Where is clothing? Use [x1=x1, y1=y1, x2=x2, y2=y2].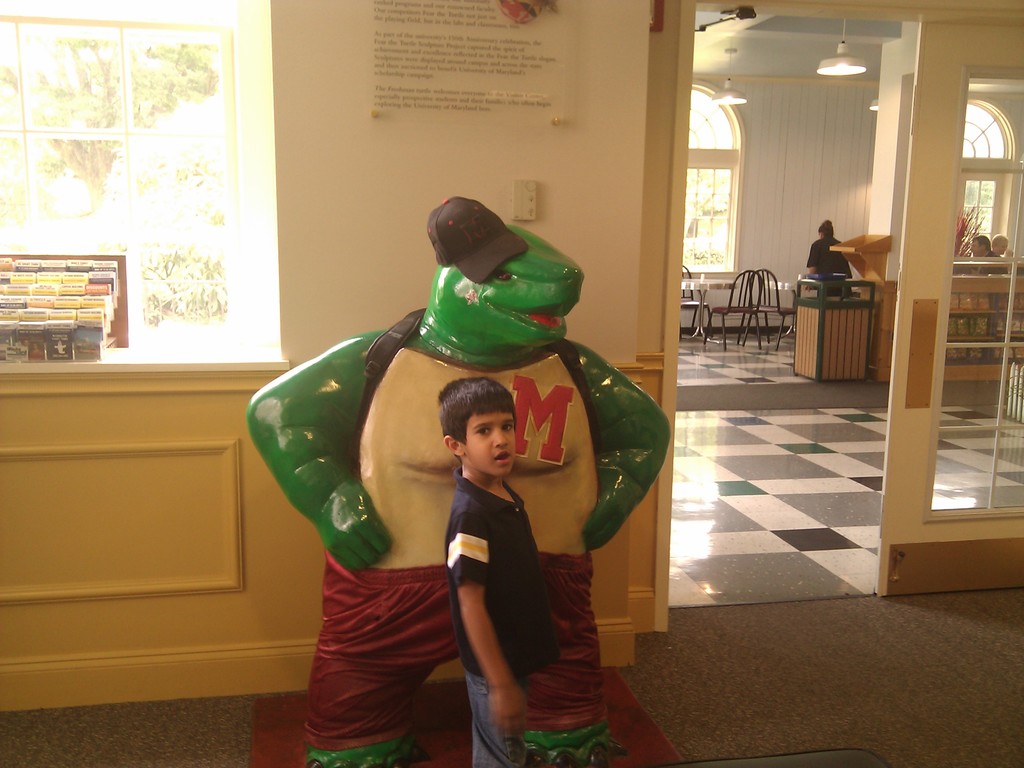
[x1=975, y1=250, x2=1007, y2=275].
